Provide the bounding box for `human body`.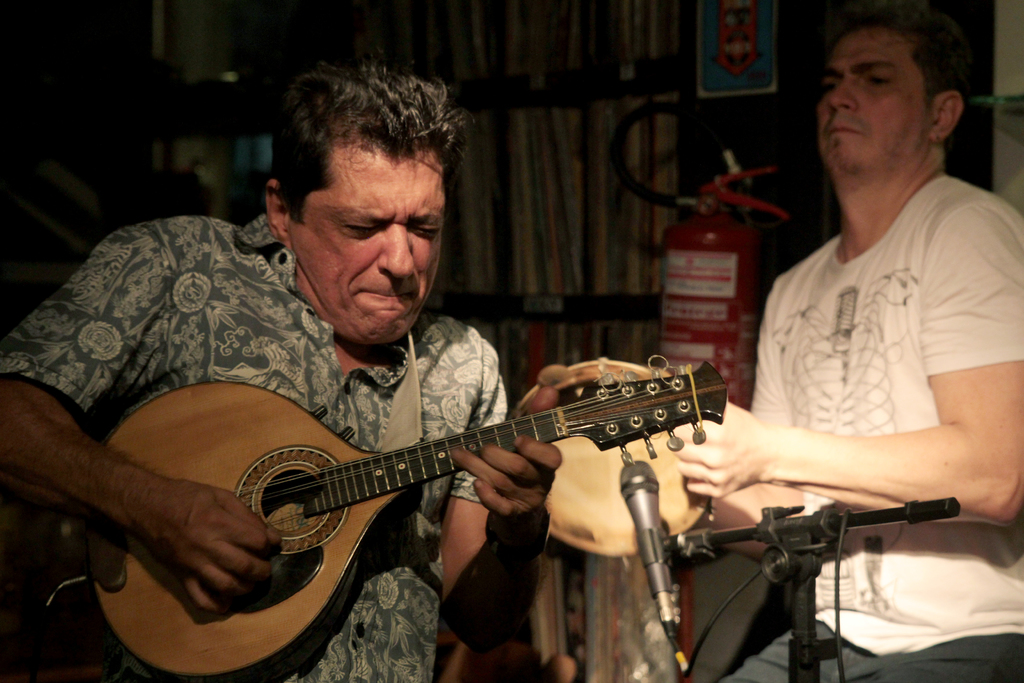
(0, 63, 561, 682).
